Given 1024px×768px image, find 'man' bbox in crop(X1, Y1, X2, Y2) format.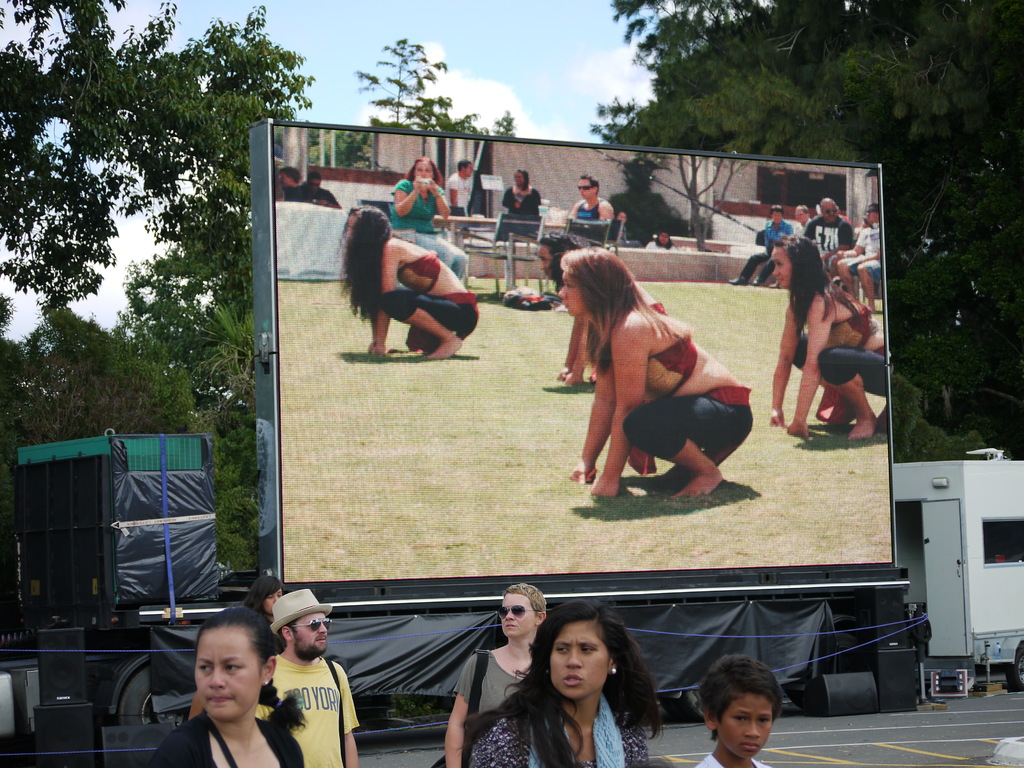
crop(838, 204, 883, 310).
